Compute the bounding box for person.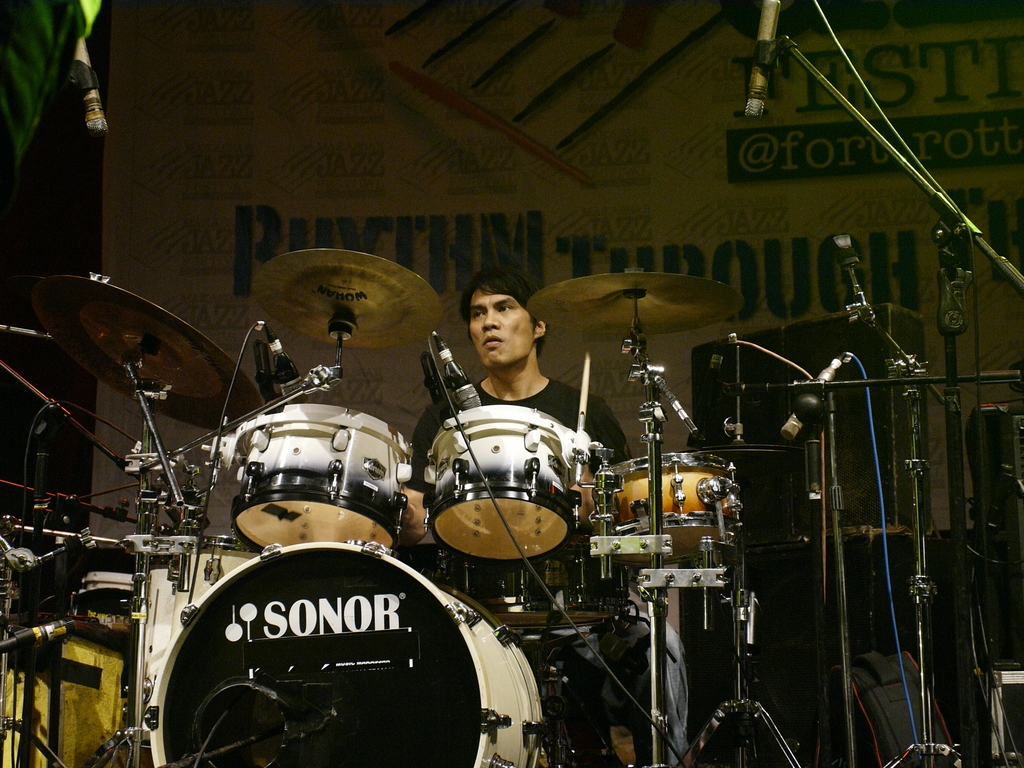
select_region(398, 267, 625, 767).
